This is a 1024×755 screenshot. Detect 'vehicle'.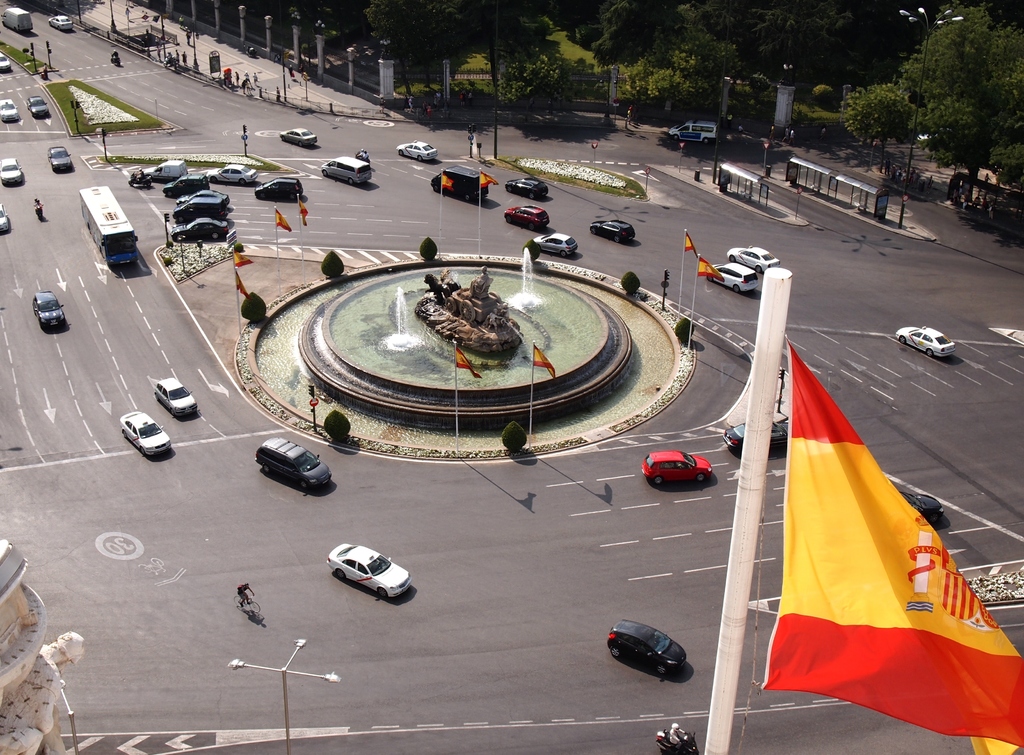
region(123, 171, 150, 188).
